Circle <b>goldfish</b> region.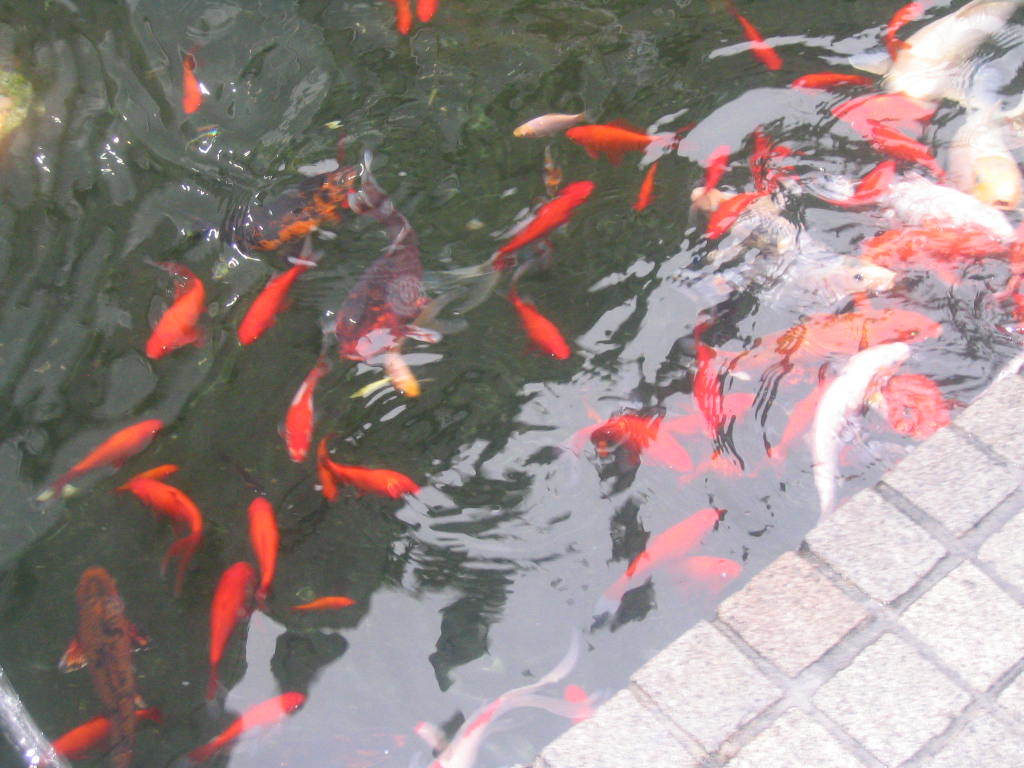
Region: rect(246, 237, 325, 345).
